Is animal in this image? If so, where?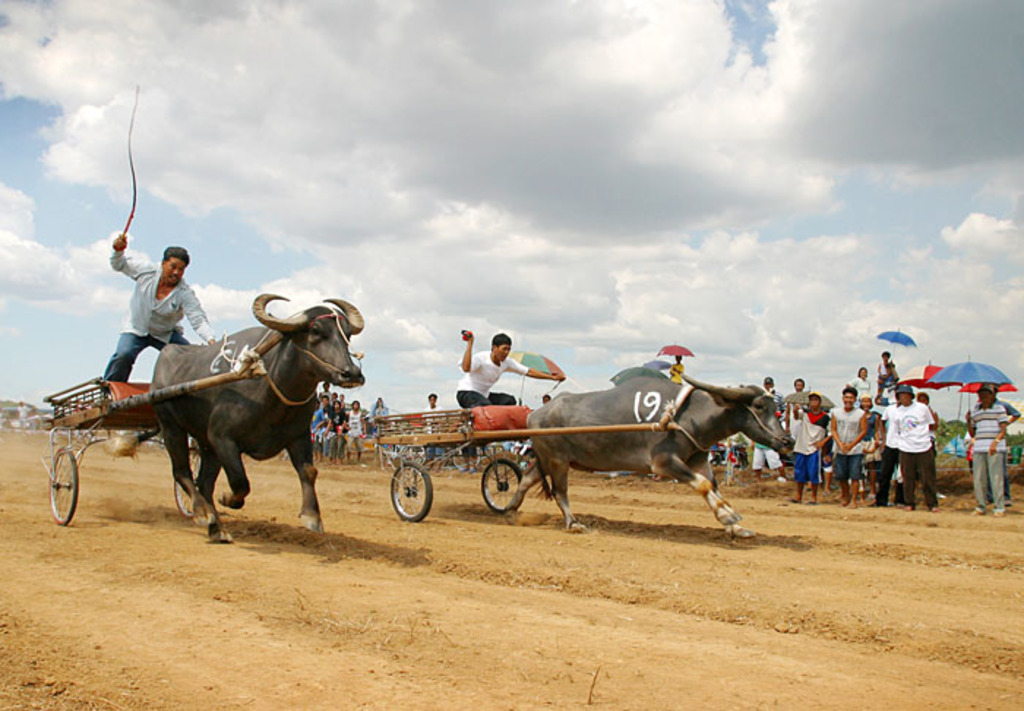
Yes, at locate(152, 293, 369, 546).
